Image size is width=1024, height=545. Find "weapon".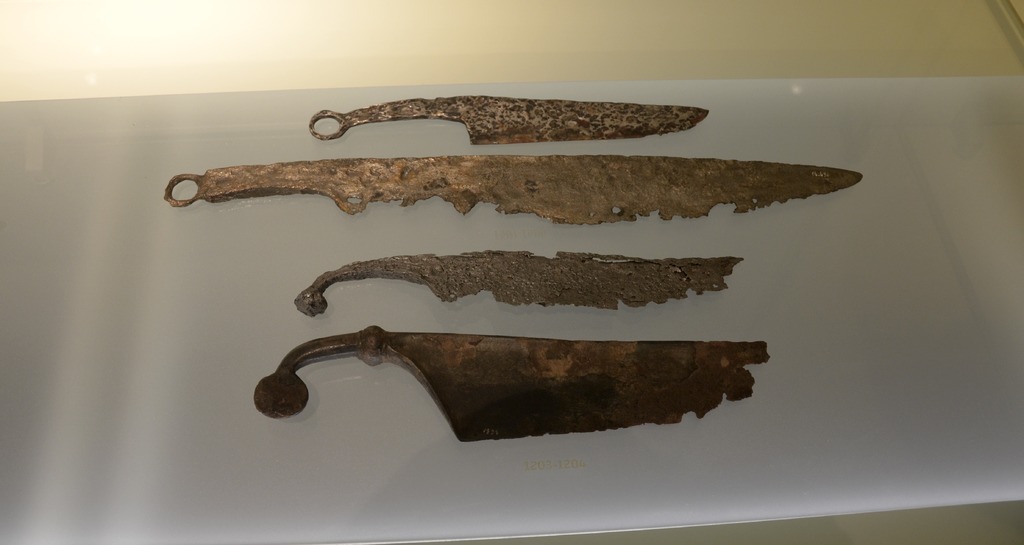
region(159, 169, 862, 225).
